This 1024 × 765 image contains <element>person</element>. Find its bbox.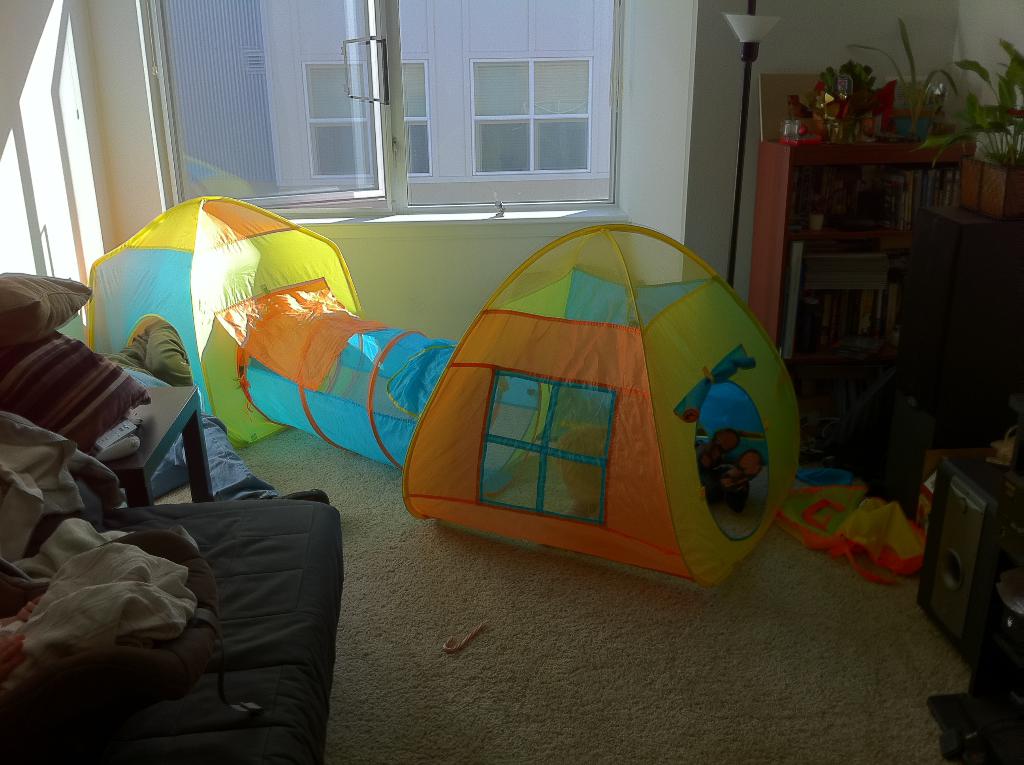
l=701, t=444, r=769, b=511.
